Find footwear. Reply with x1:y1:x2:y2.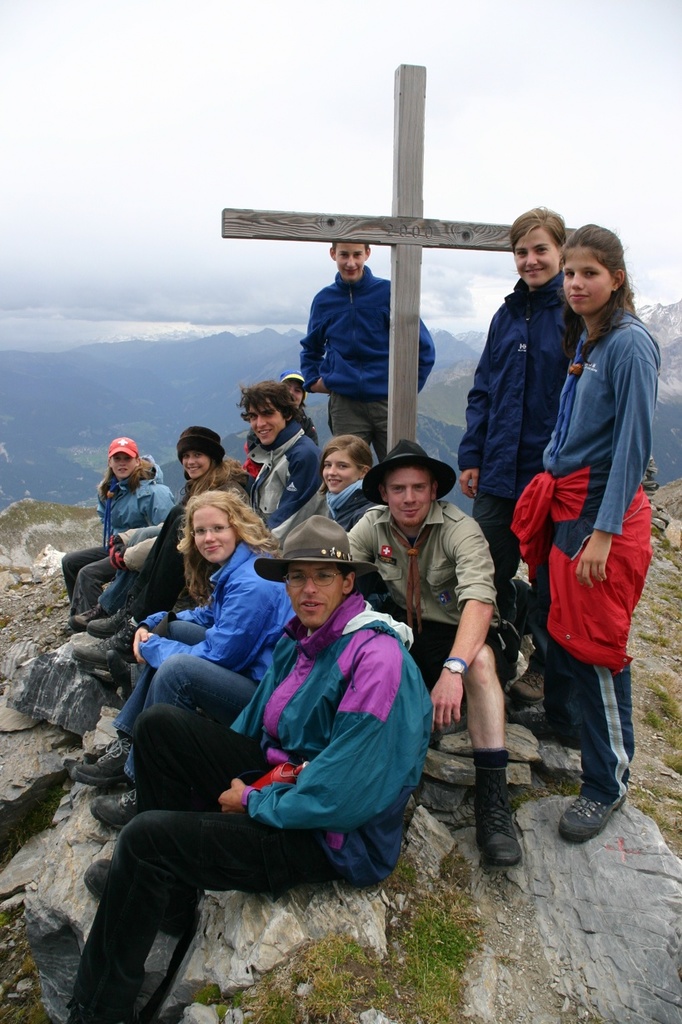
110:663:127:705.
